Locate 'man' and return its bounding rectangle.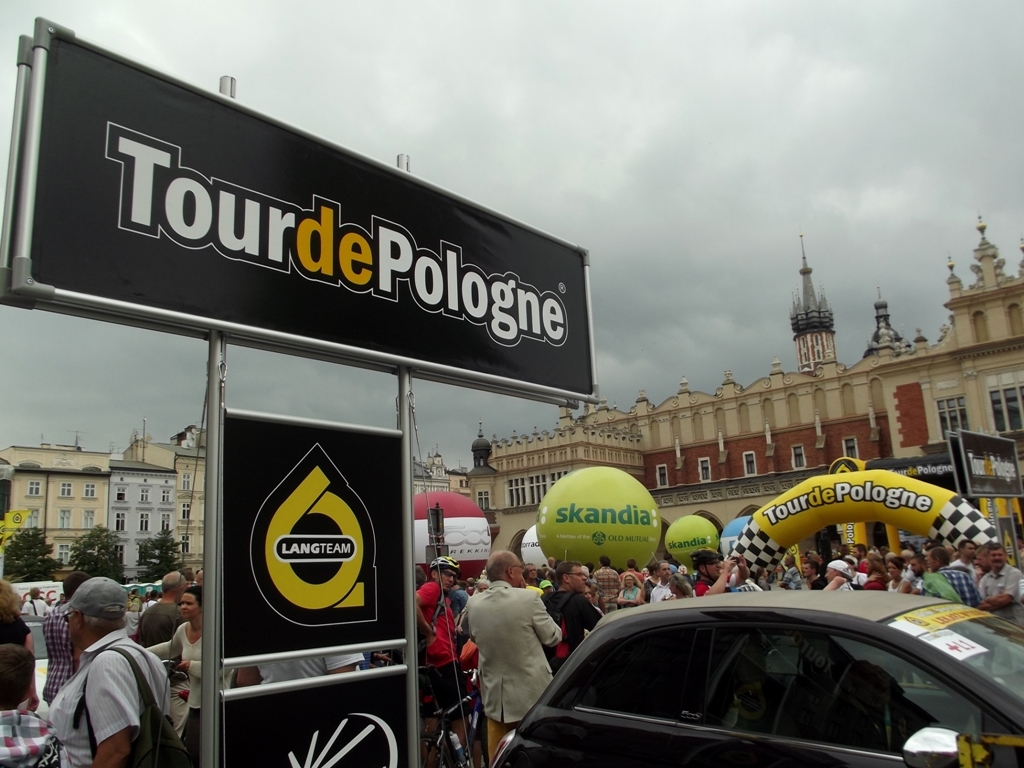
470 553 562 753.
